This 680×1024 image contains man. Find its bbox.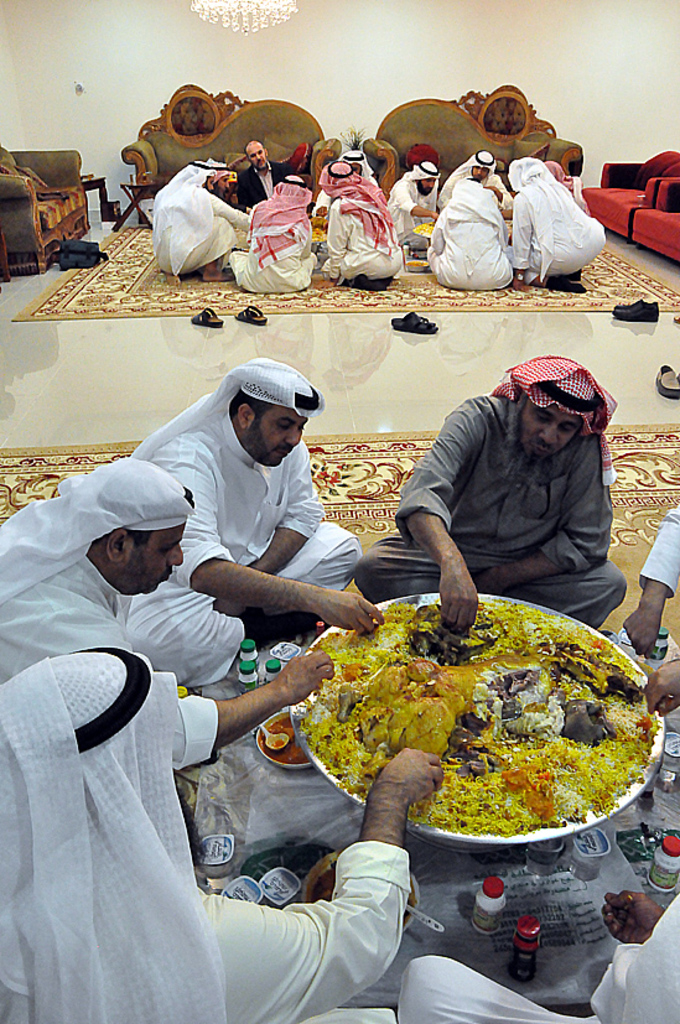
x1=347, y1=358, x2=643, y2=633.
